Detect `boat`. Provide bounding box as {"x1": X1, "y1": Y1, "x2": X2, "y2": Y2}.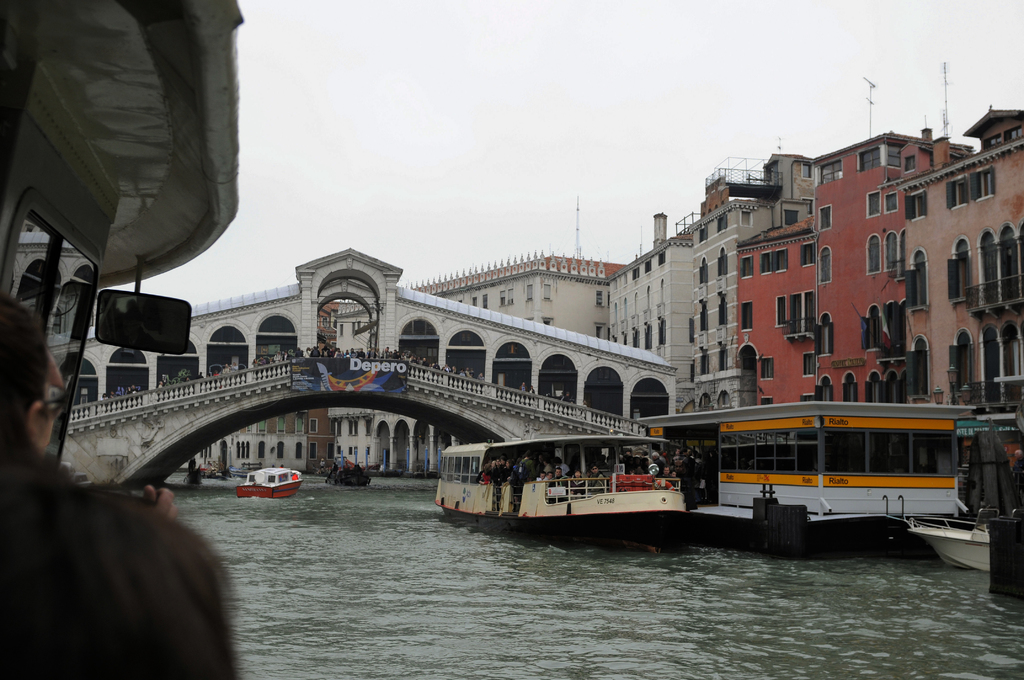
{"x1": 326, "y1": 449, "x2": 380, "y2": 490}.
